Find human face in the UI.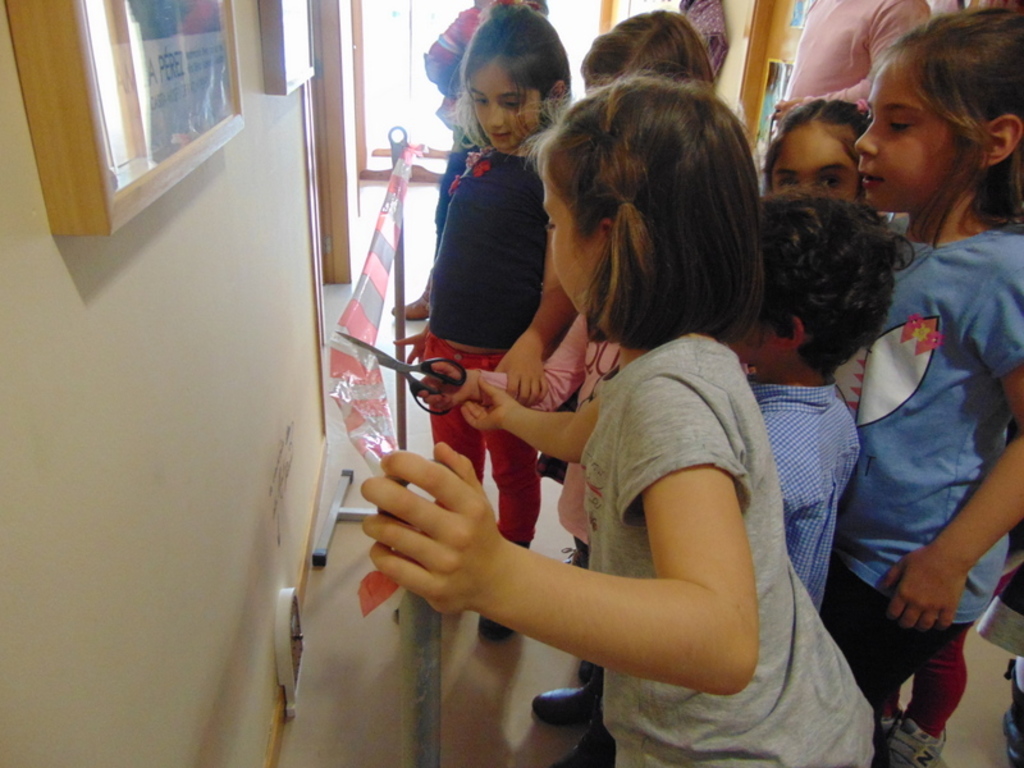
UI element at x1=463, y1=55, x2=536, y2=155.
